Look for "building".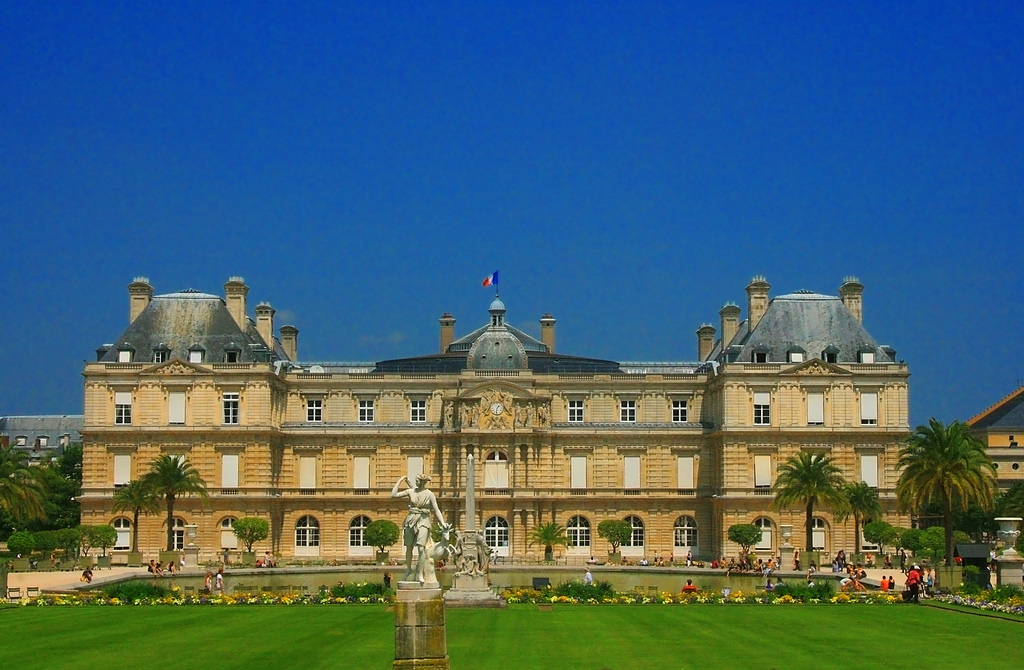
Found: rect(70, 275, 916, 565).
